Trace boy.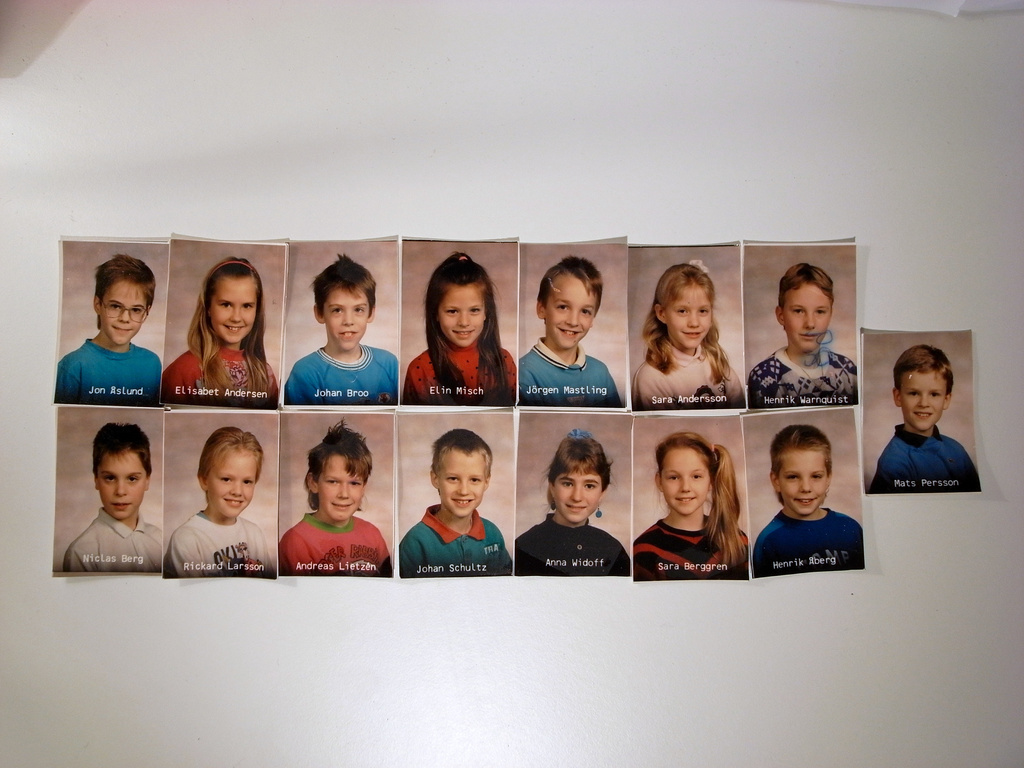
Traced to bbox(276, 420, 396, 577).
